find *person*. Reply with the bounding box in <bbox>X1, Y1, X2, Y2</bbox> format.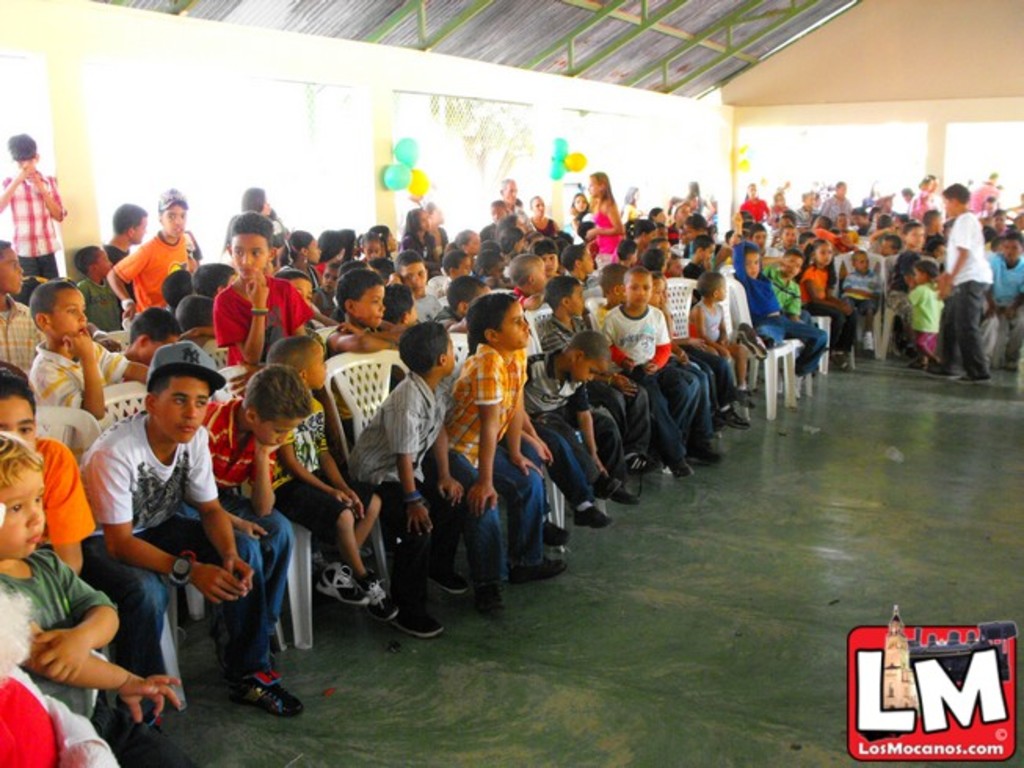
<bbox>72, 241, 132, 331</bbox>.
